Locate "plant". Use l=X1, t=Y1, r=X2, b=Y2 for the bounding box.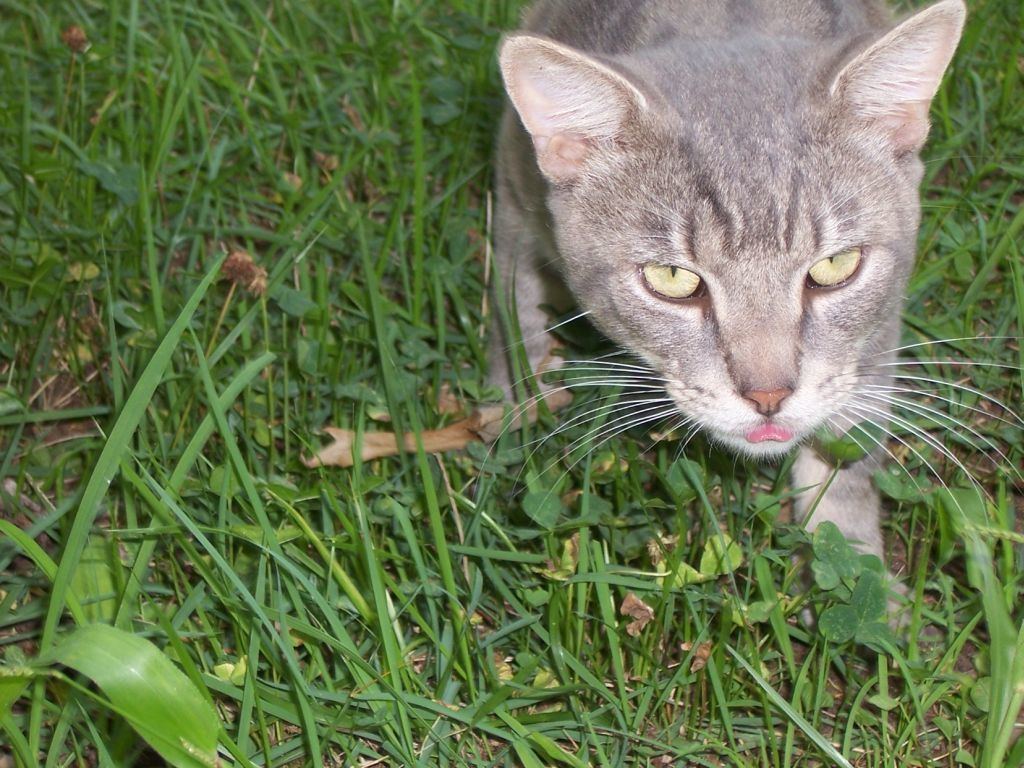
l=4, t=251, r=273, b=767.
